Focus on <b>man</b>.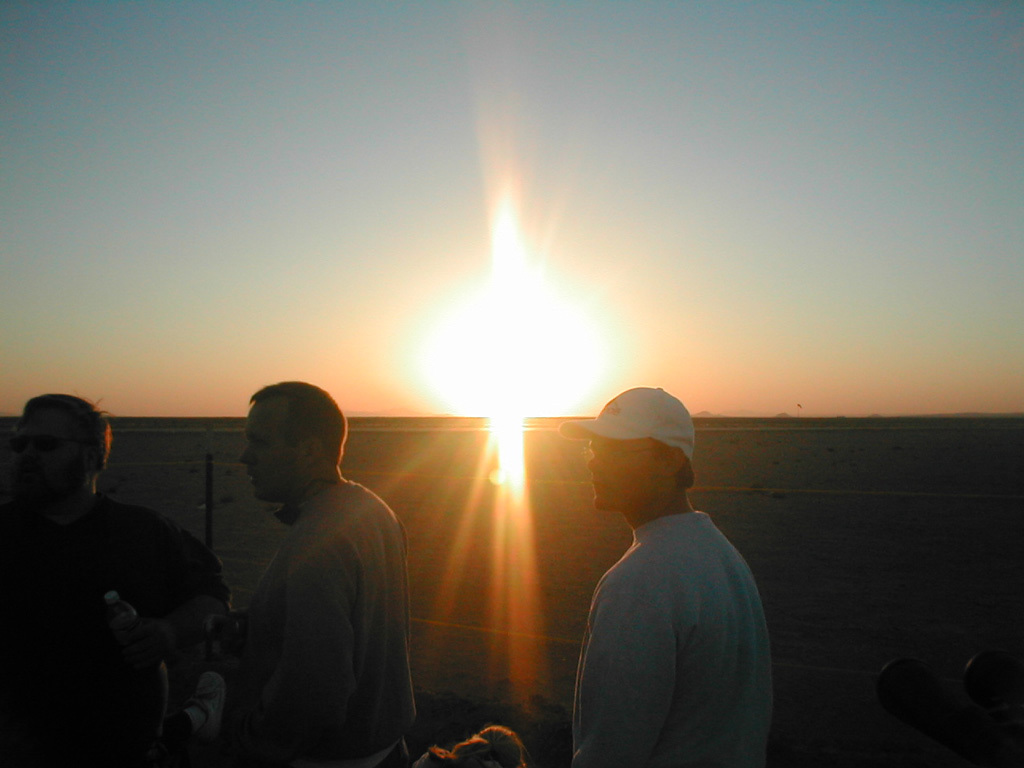
Focused at pyautogui.locateOnScreen(0, 389, 230, 767).
